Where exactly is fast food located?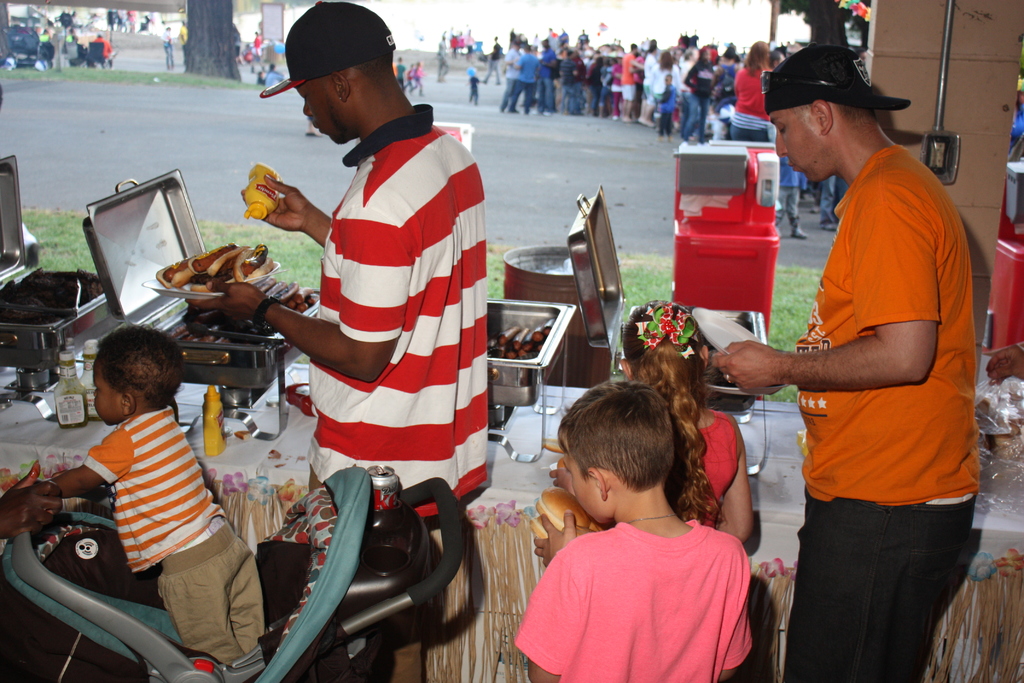
Its bounding box is Rect(490, 319, 555, 360).
